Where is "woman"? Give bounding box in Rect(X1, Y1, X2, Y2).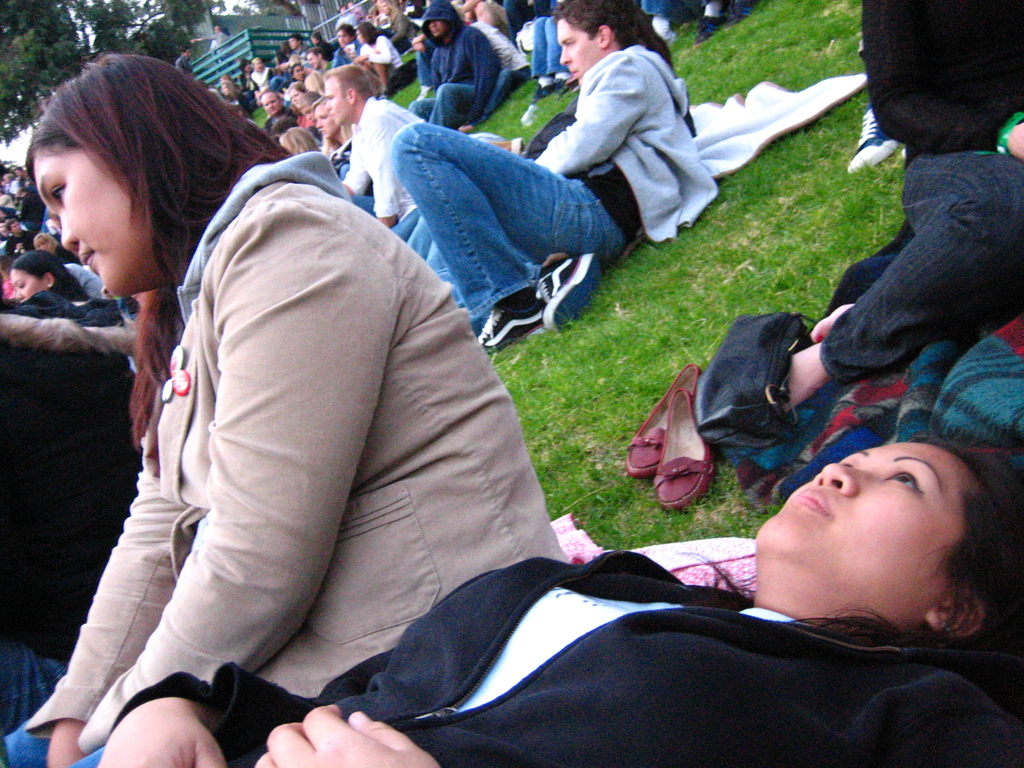
Rect(8, 246, 109, 322).
